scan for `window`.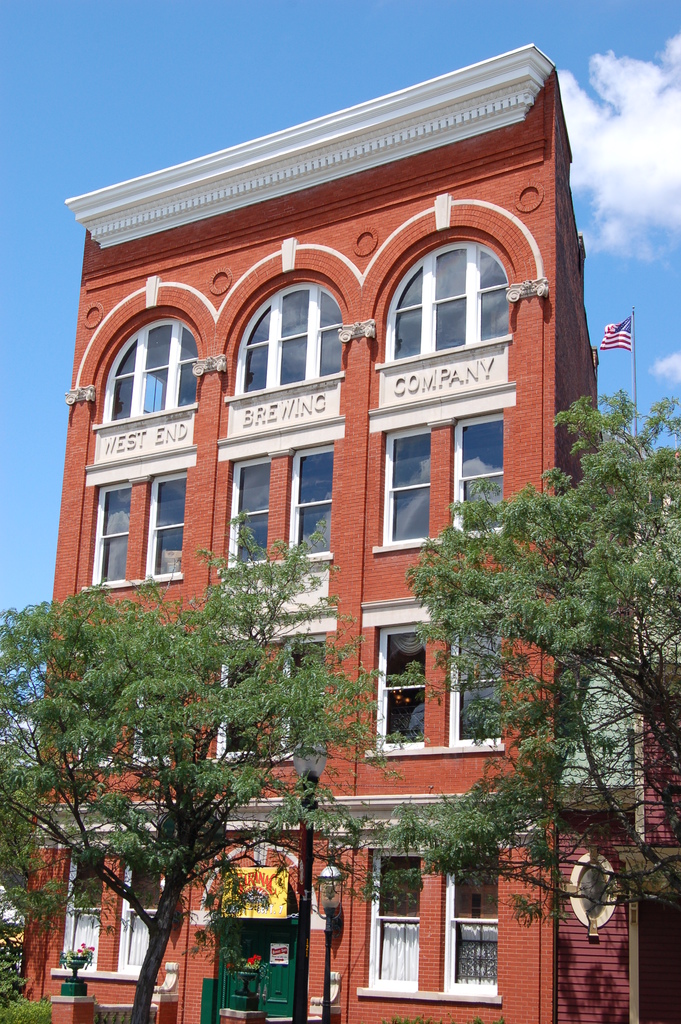
Scan result: select_region(287, 440, 329, 560).
